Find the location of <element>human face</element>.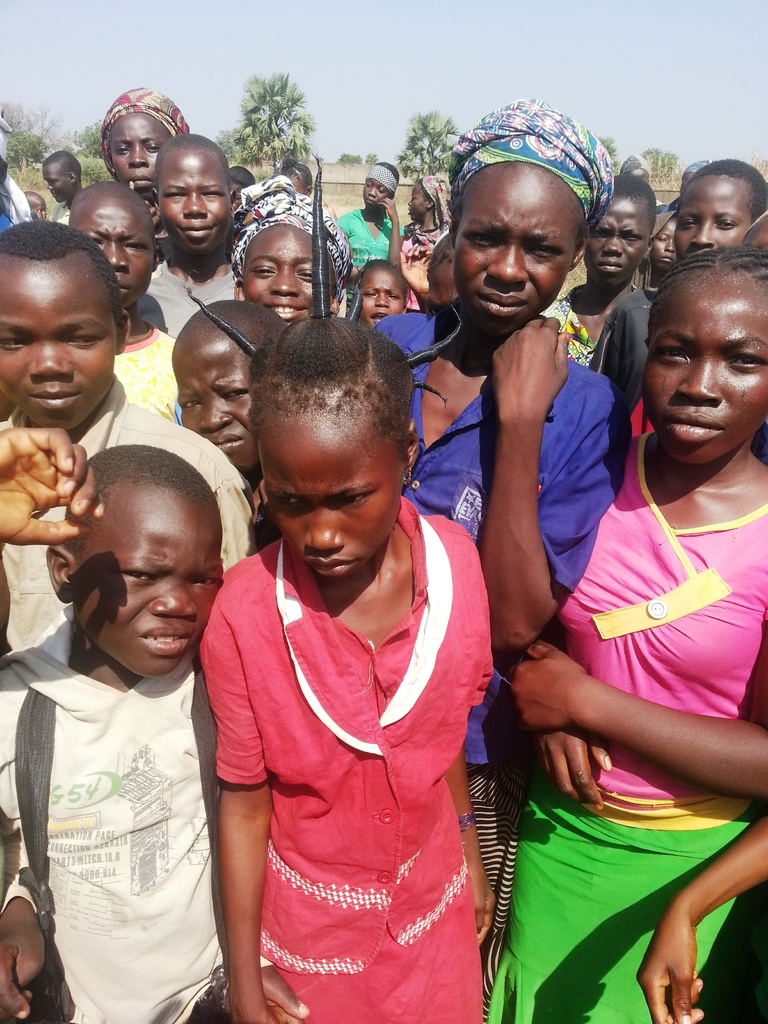
Location: detection(269, 406, 403, 567).
